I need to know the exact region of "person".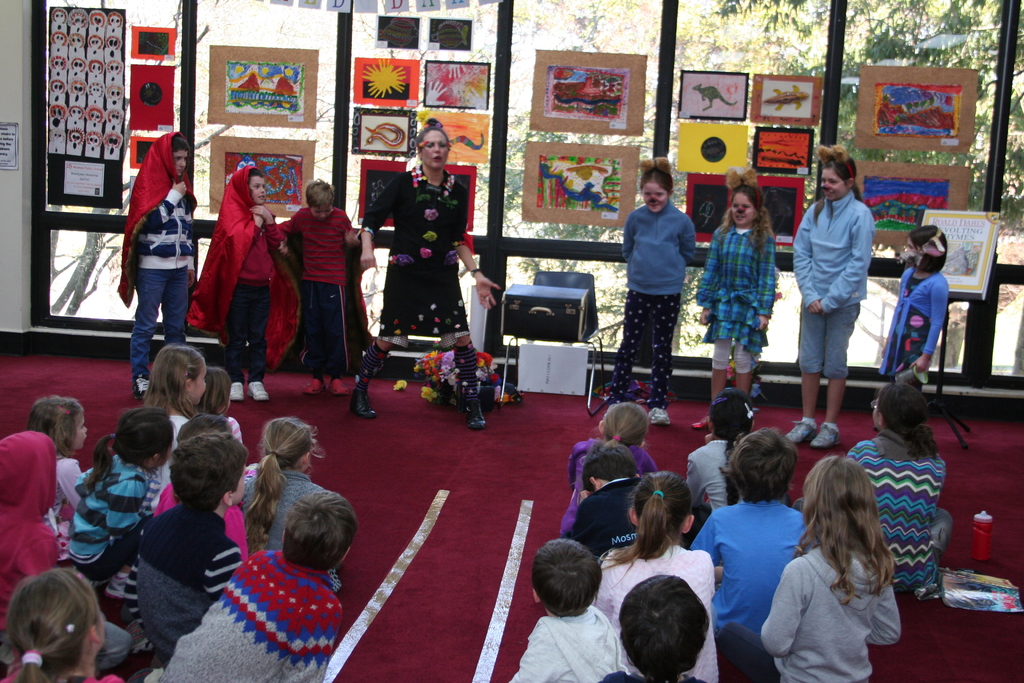
Region: {"x1": 506, "y1": 537, "x2": 632, "y2": 682}.
